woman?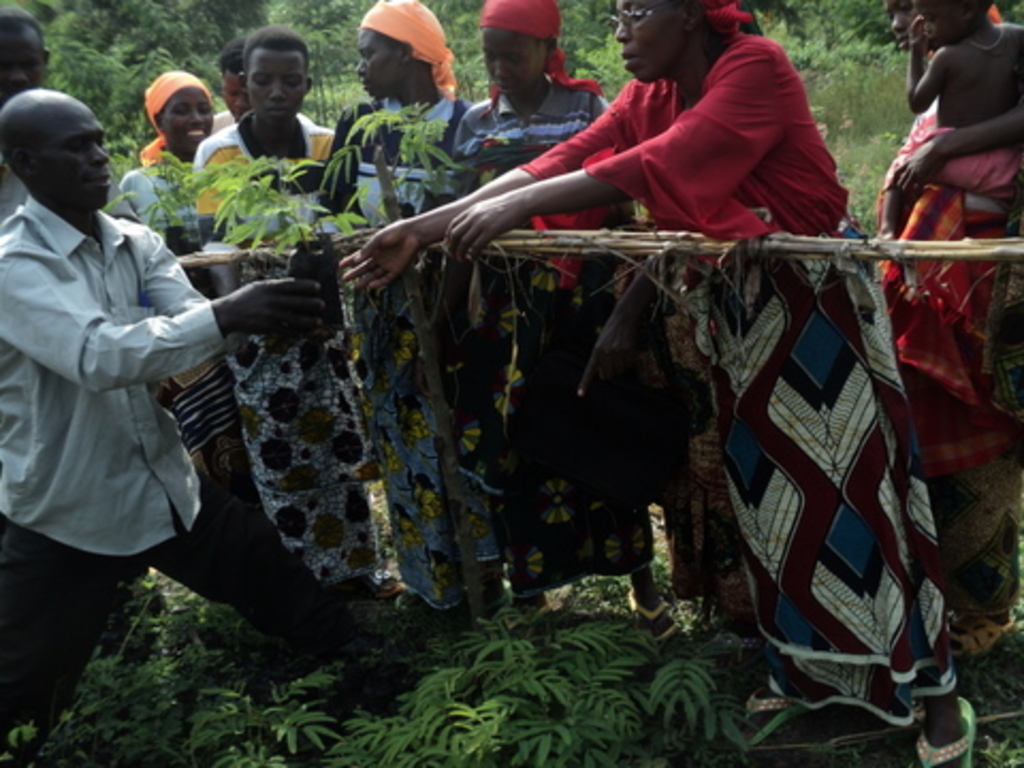
box=[329, 0, 977, 766]
